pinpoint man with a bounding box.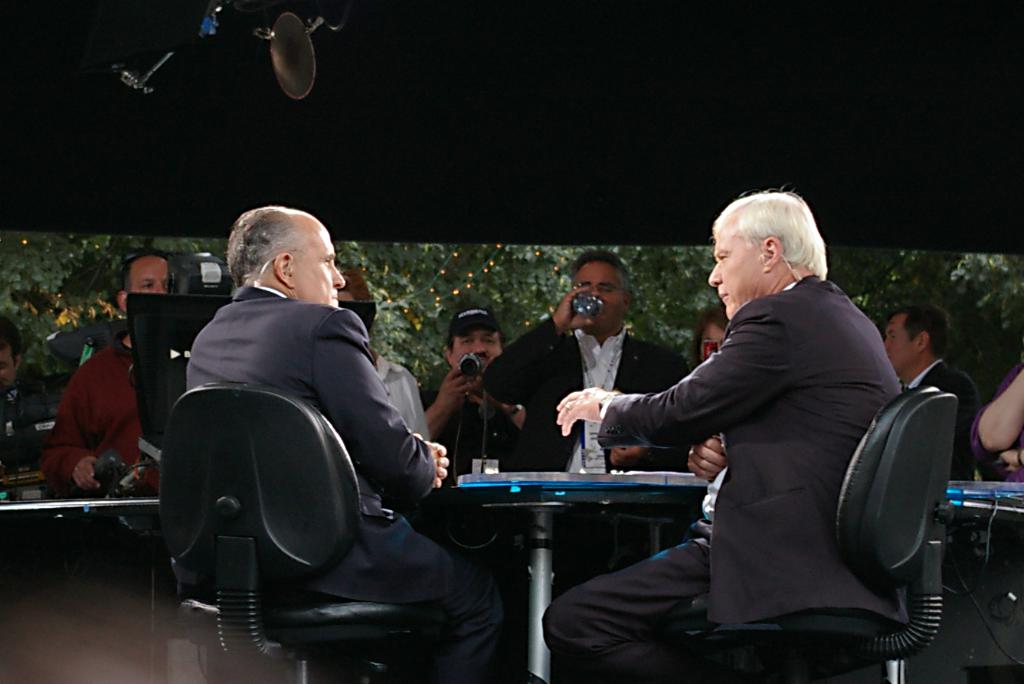
bbox=(489, 254, 692, 470).
